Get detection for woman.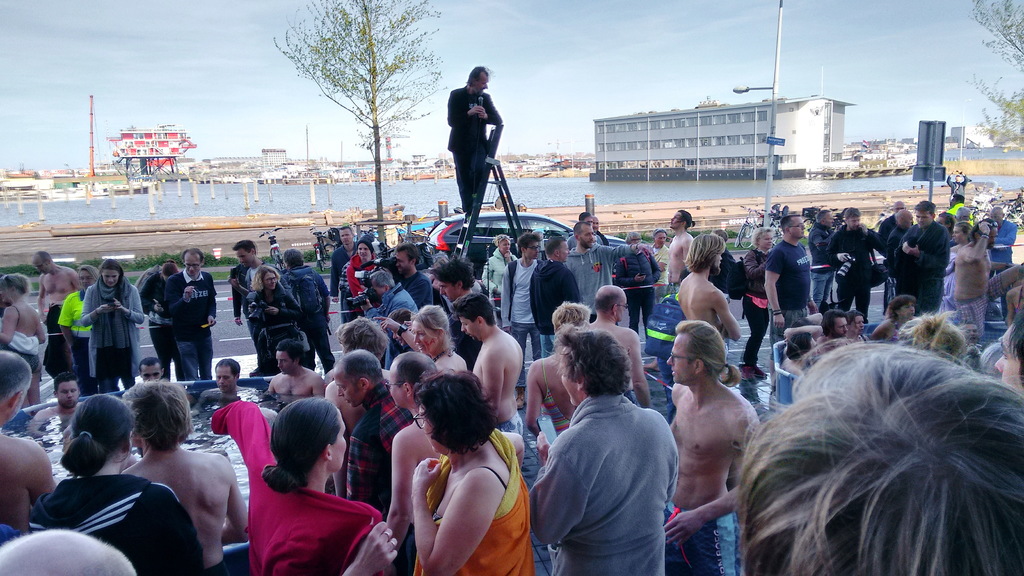
Detection: BBox(211, 385, 399, 575).
